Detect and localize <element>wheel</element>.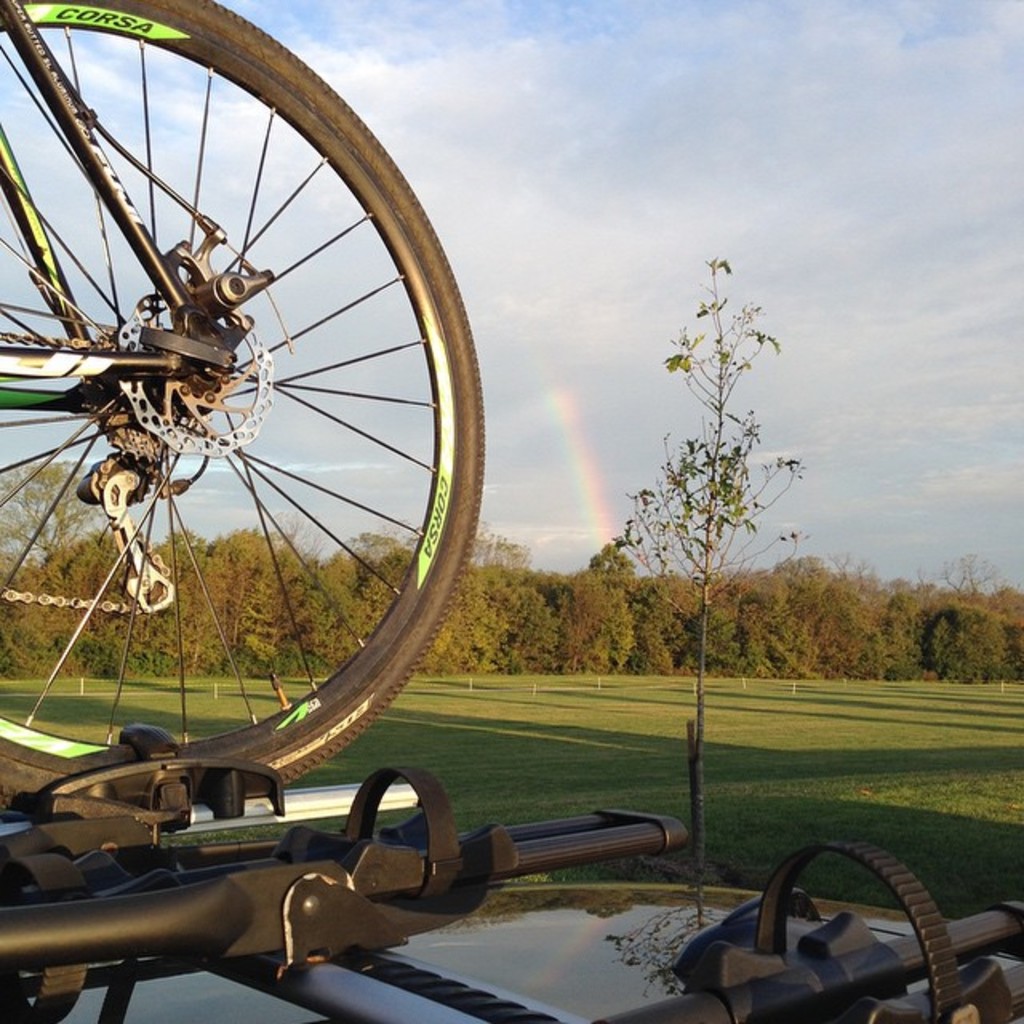
Localized at detection(14, 21, 445, 826).
